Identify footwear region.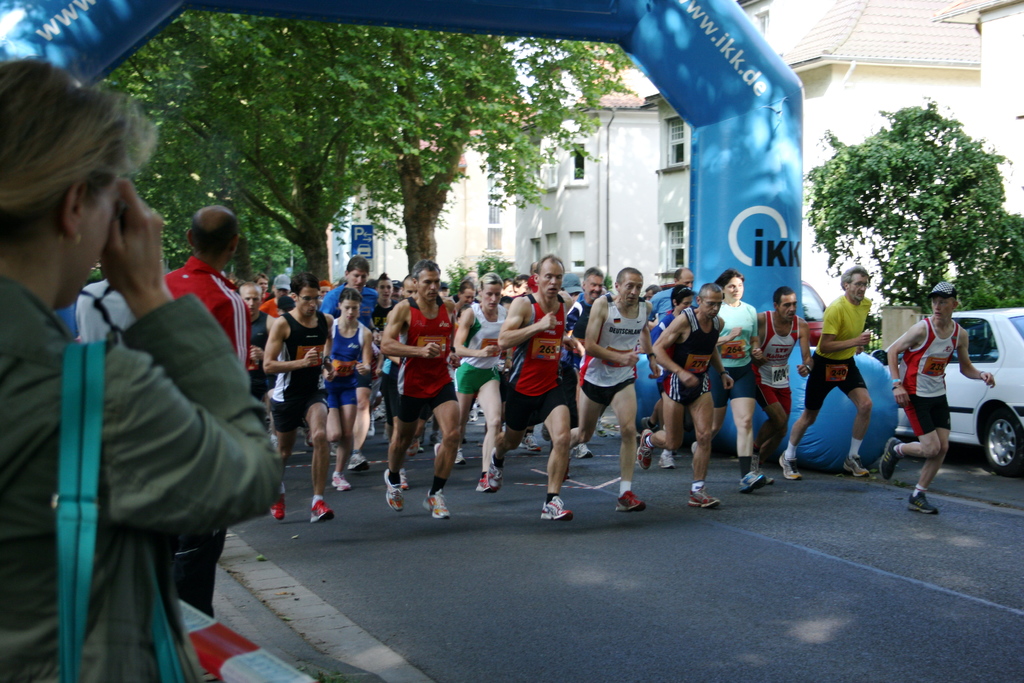
Region: (left=655, top=449, right=670, bottom=472).
